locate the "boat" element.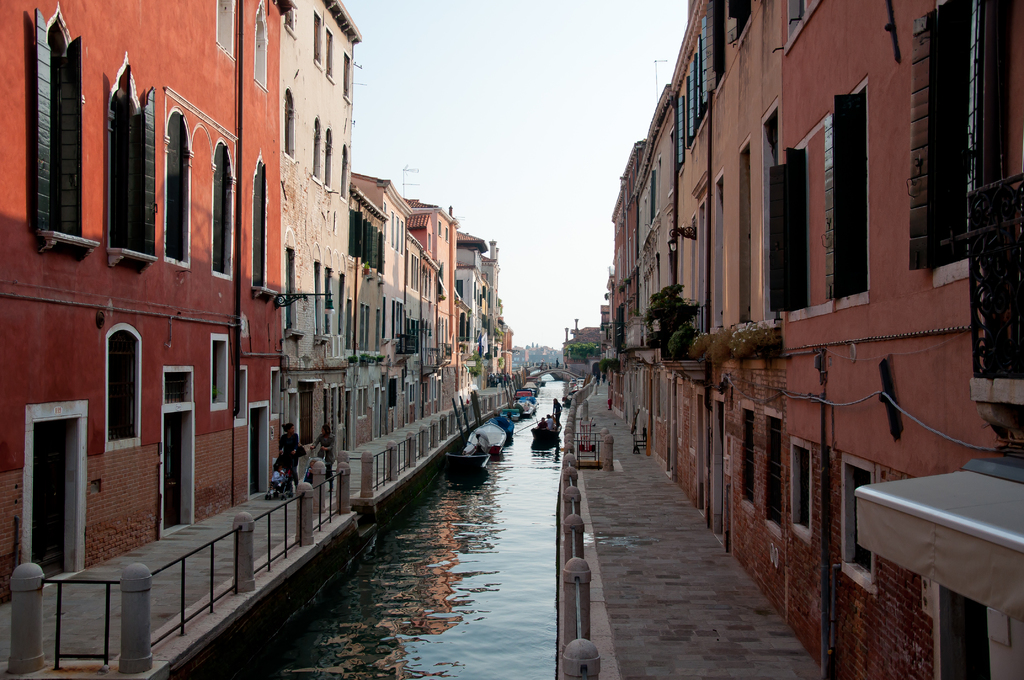
Element bbox: locate(500, 408, 527, 422).
